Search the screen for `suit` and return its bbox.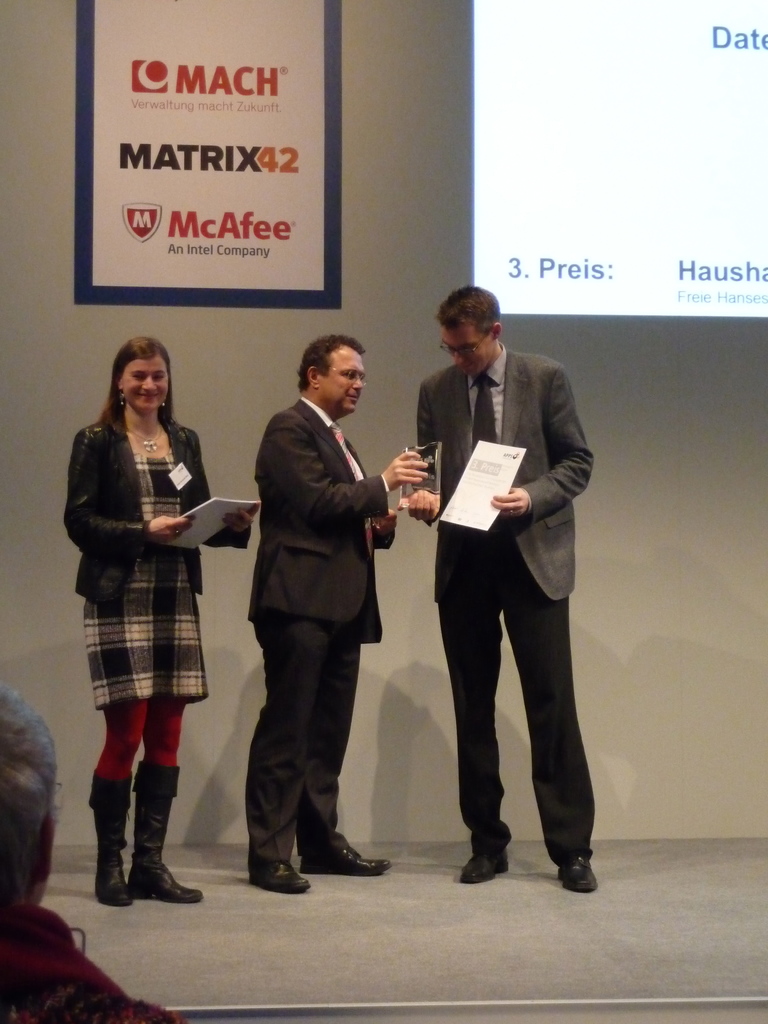
Found: region(410, 348, 595, 860).
